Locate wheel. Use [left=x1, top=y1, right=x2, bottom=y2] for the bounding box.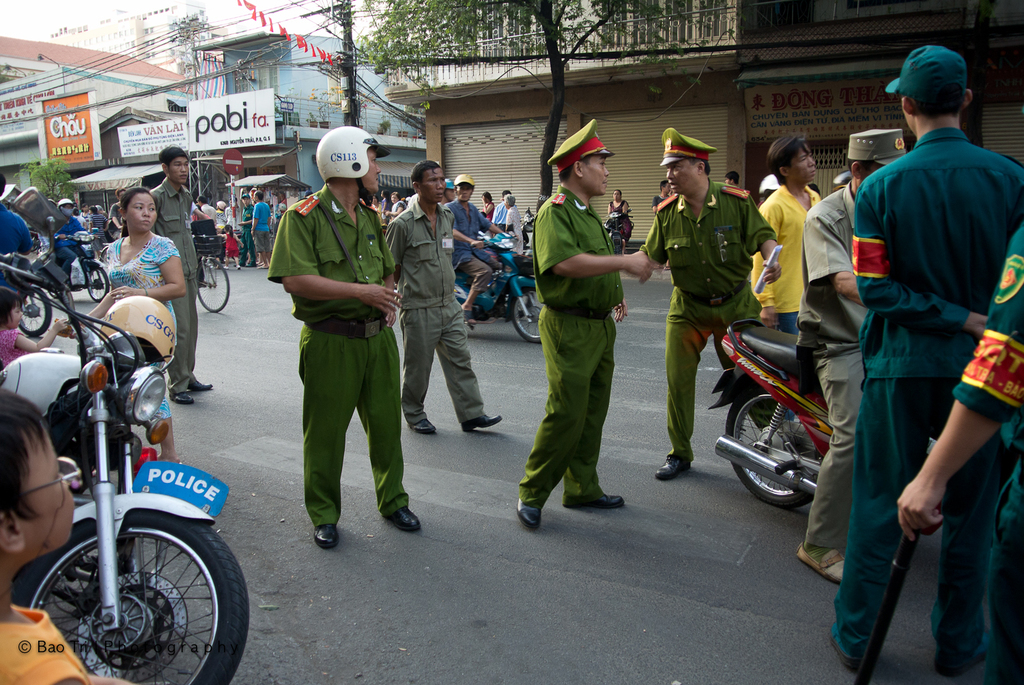
[left=83, top=261, right=111, bottom=303].
